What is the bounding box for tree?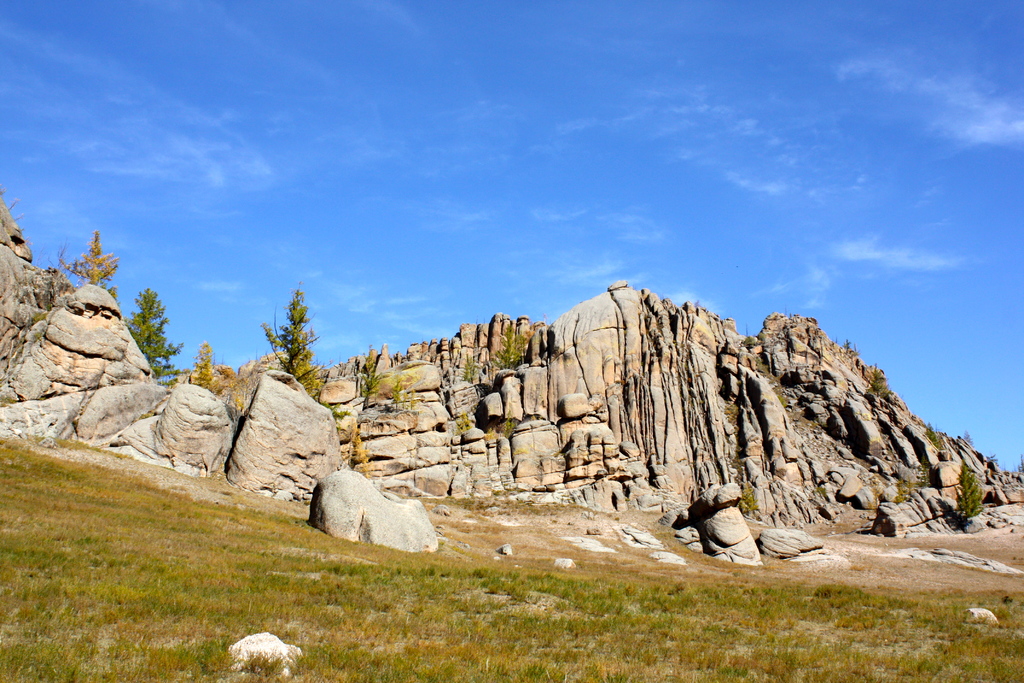
{"x1": 130, "y1": 288, "x2": 184, "y2": 377}.
